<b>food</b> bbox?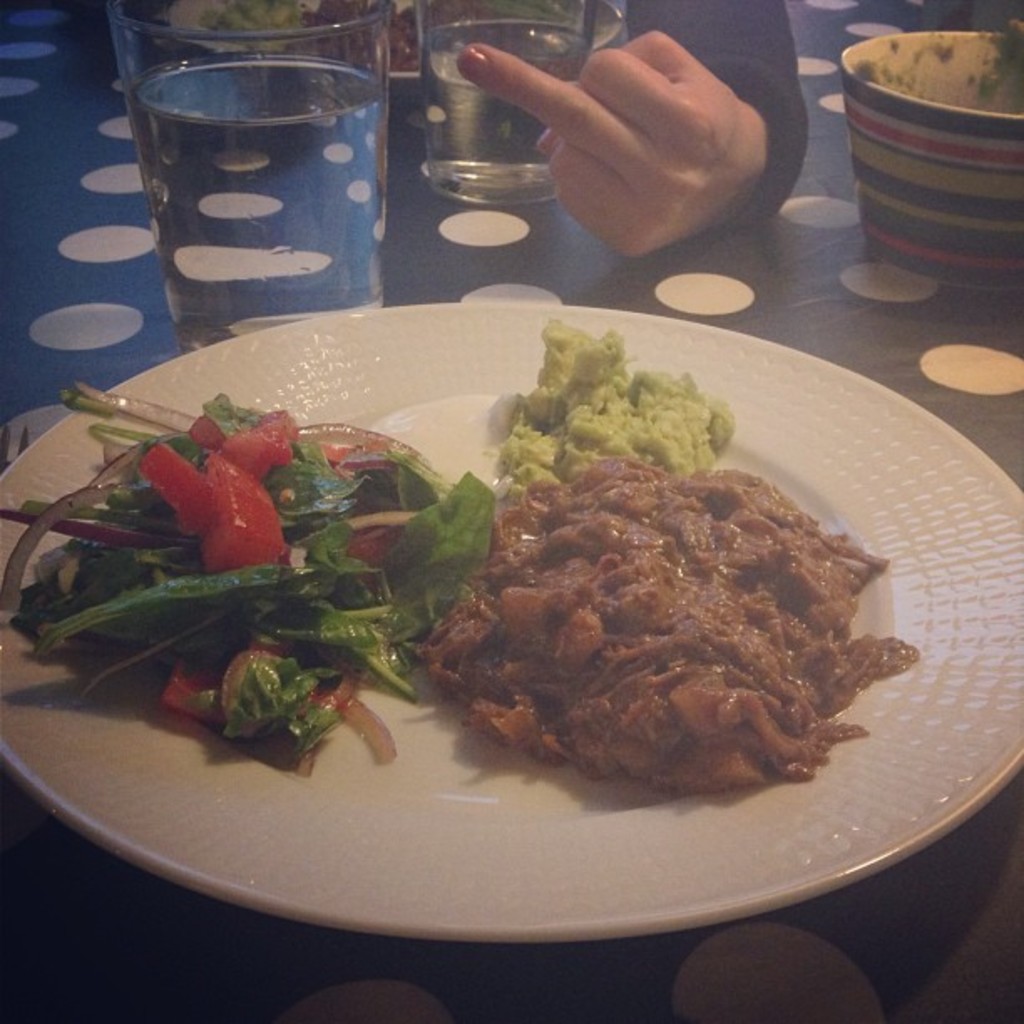
161/373/855/805
